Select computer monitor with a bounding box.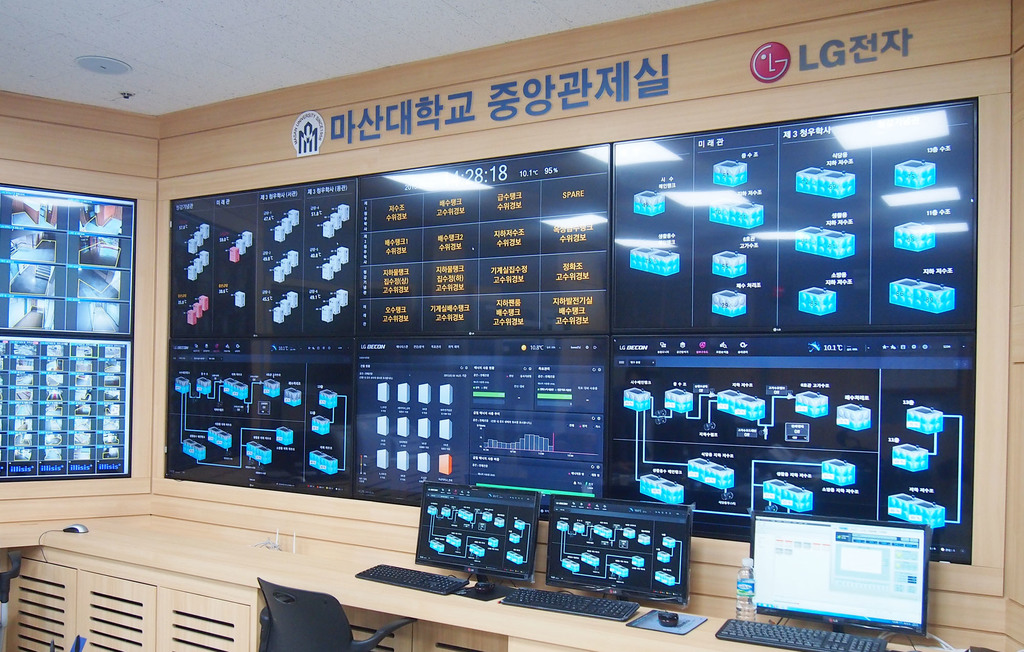
<bbox>544, 494, 699, 600</bbox>.
